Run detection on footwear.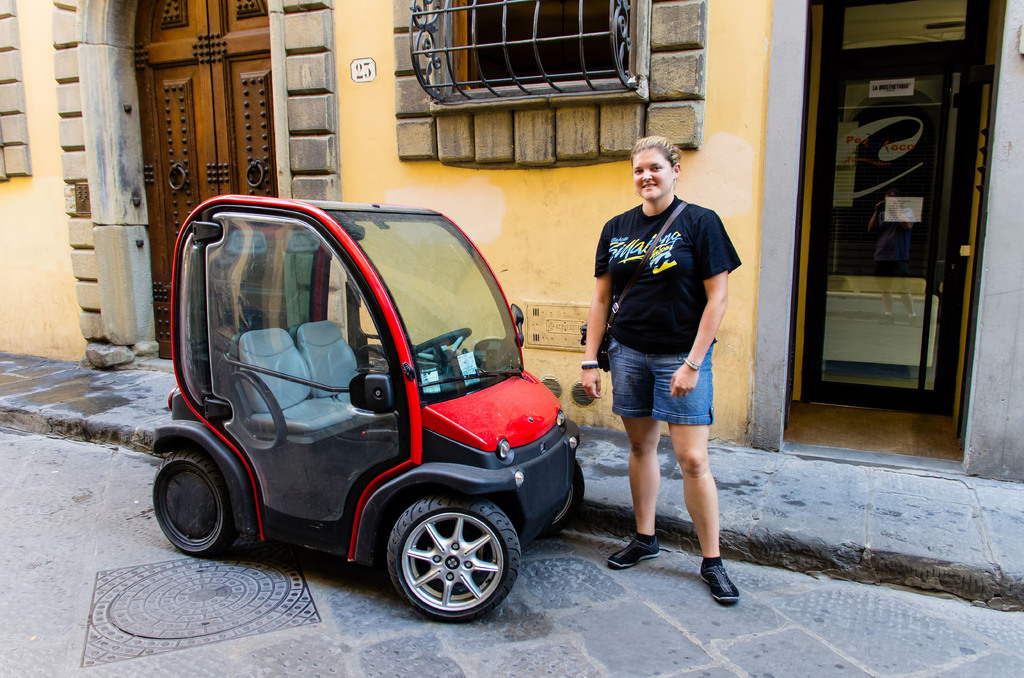
Result: bbox=[696, 556, 742, 611].
